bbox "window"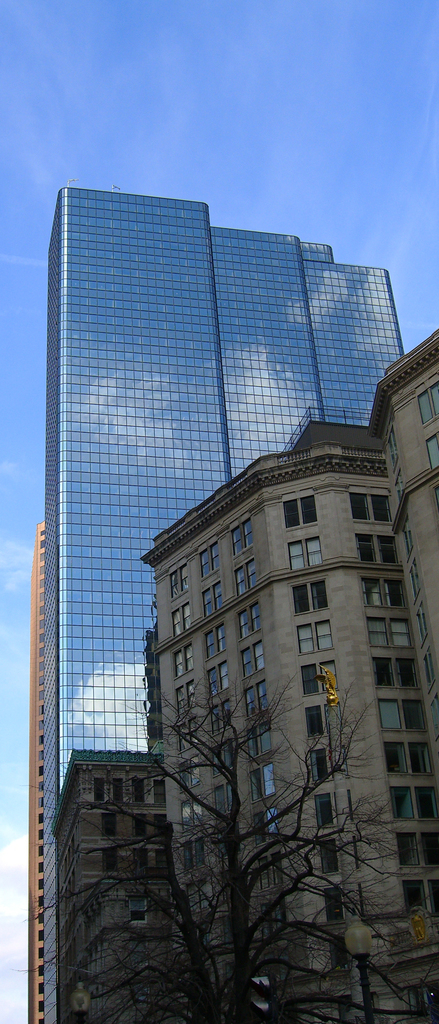
bbox(380, 705, 422, 728)
